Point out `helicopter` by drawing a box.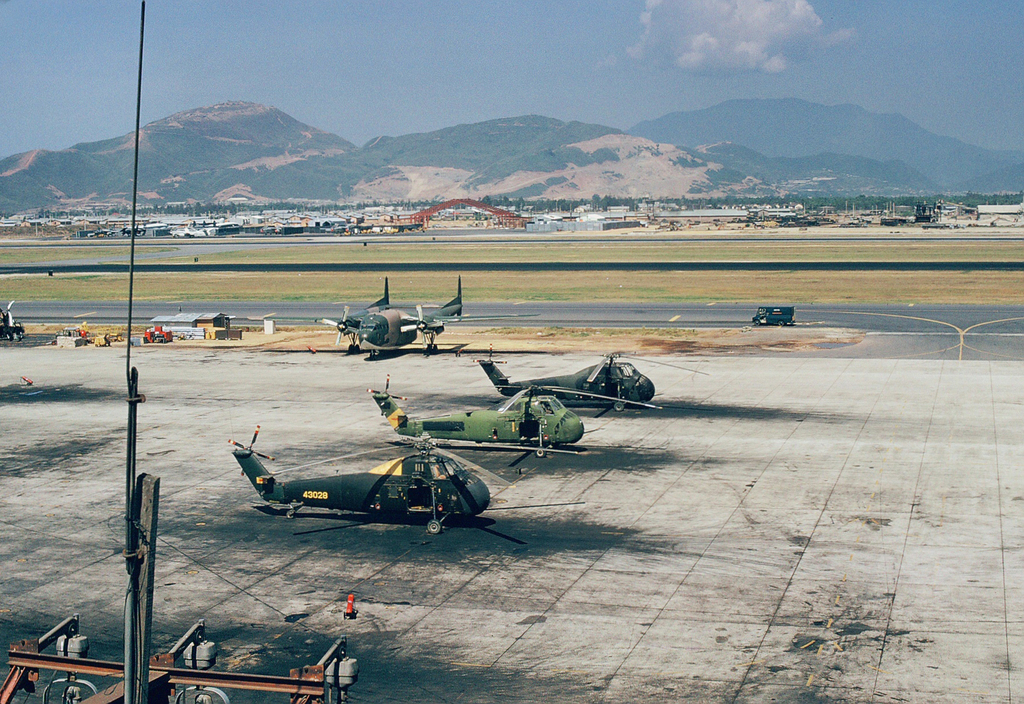
<box>473,341,709,413</box>.
